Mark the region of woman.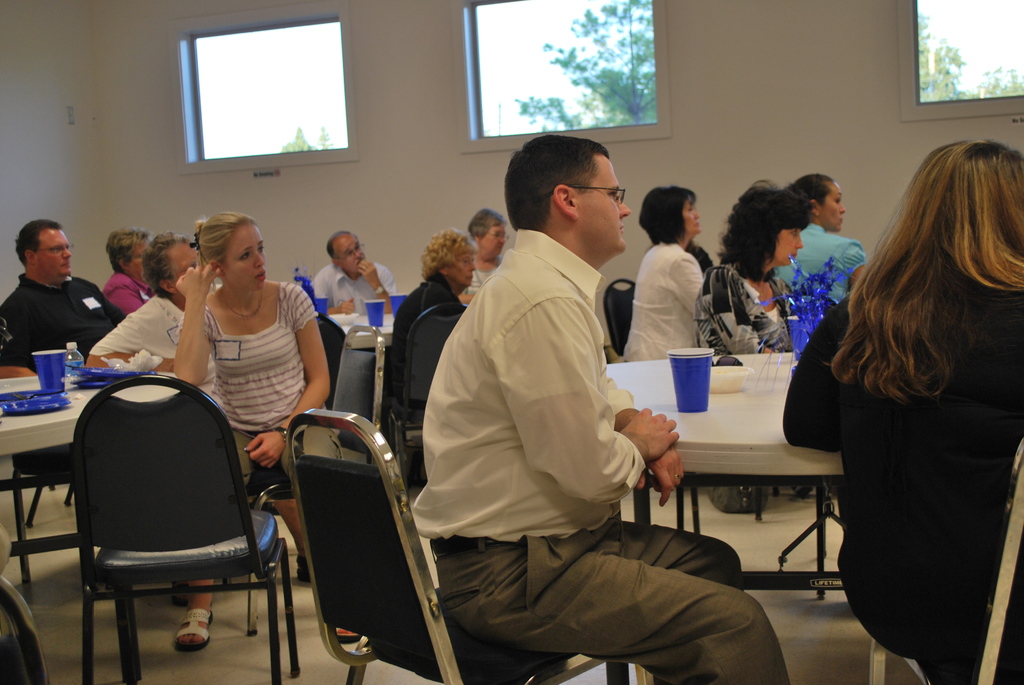
Region: 387, 228, 481, 417.
